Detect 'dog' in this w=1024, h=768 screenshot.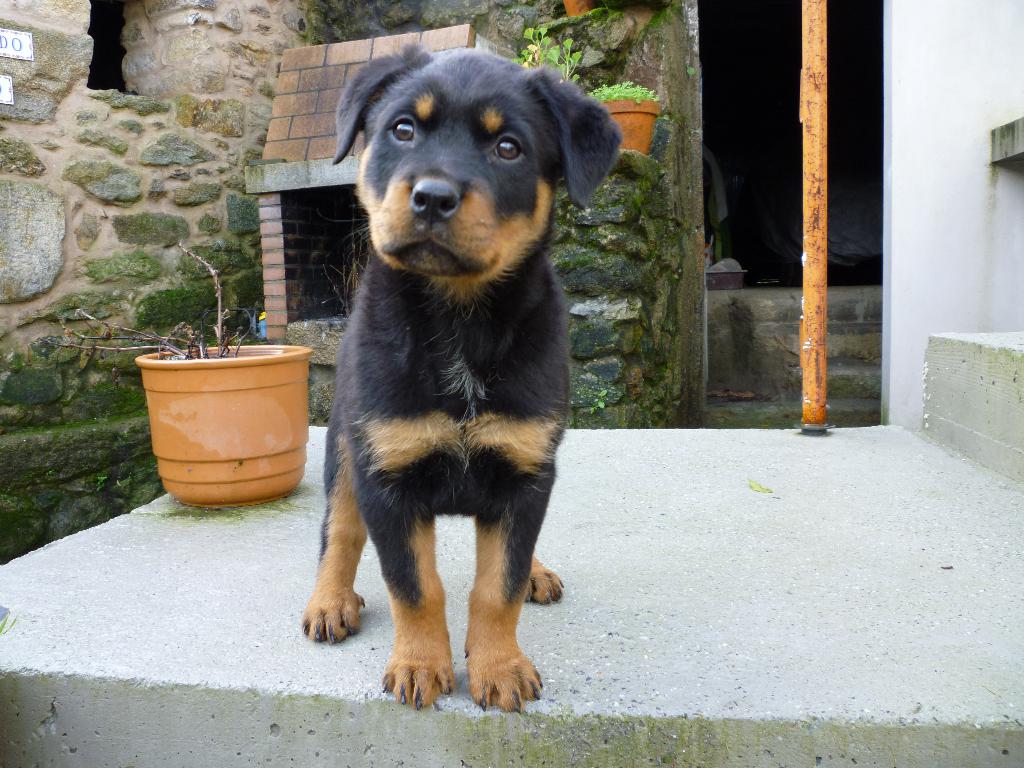
Detection: l=300, t=37, r=625, b=717.
